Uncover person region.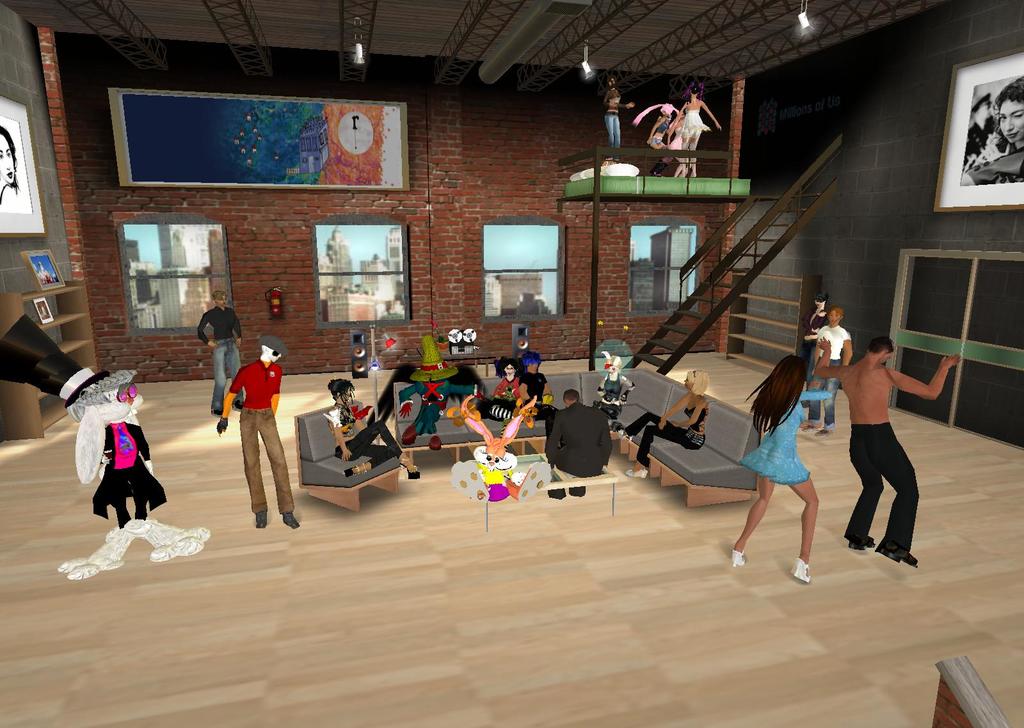
Uncovered: detection(490, 358, 524, 402).
